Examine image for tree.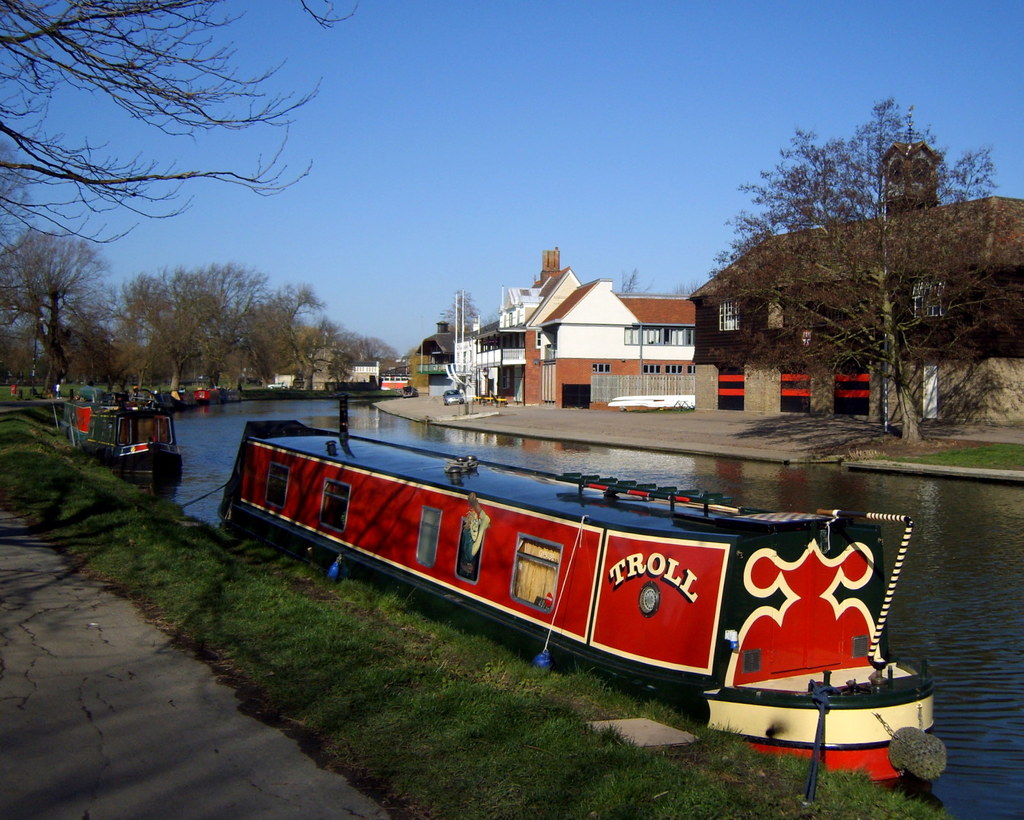
Examination result: <bbox>704, 95, 1023, 446</bbox>.
